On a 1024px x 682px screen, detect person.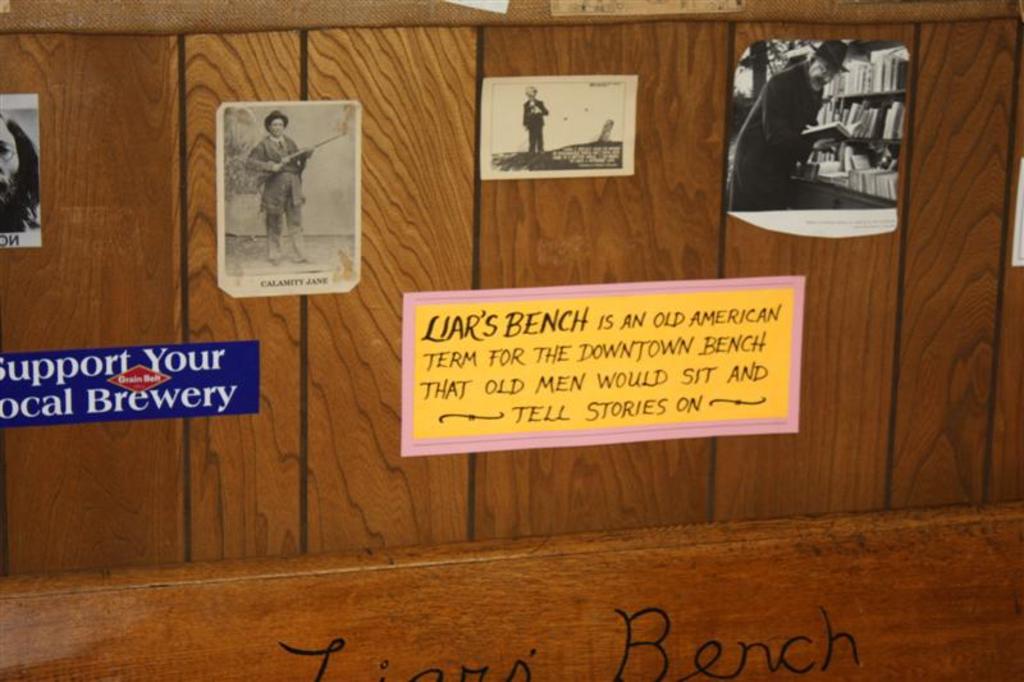
bbox=(749, 29, 905, 230).
